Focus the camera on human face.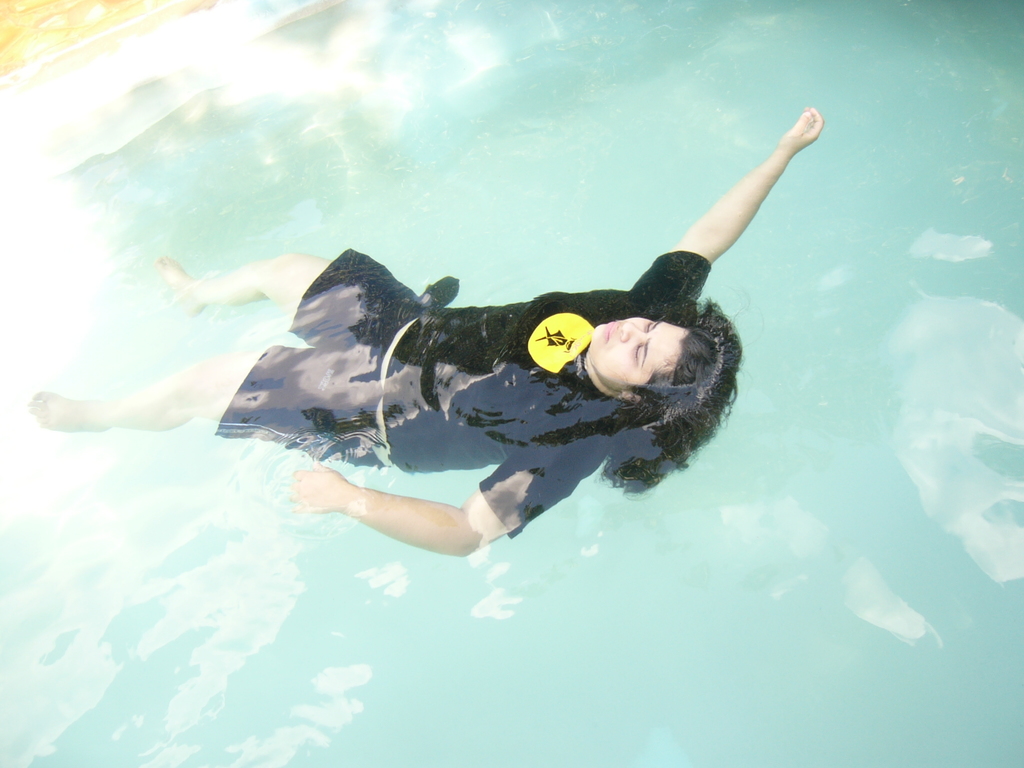
Focus region: Rect(589, 319, 685, 393).
